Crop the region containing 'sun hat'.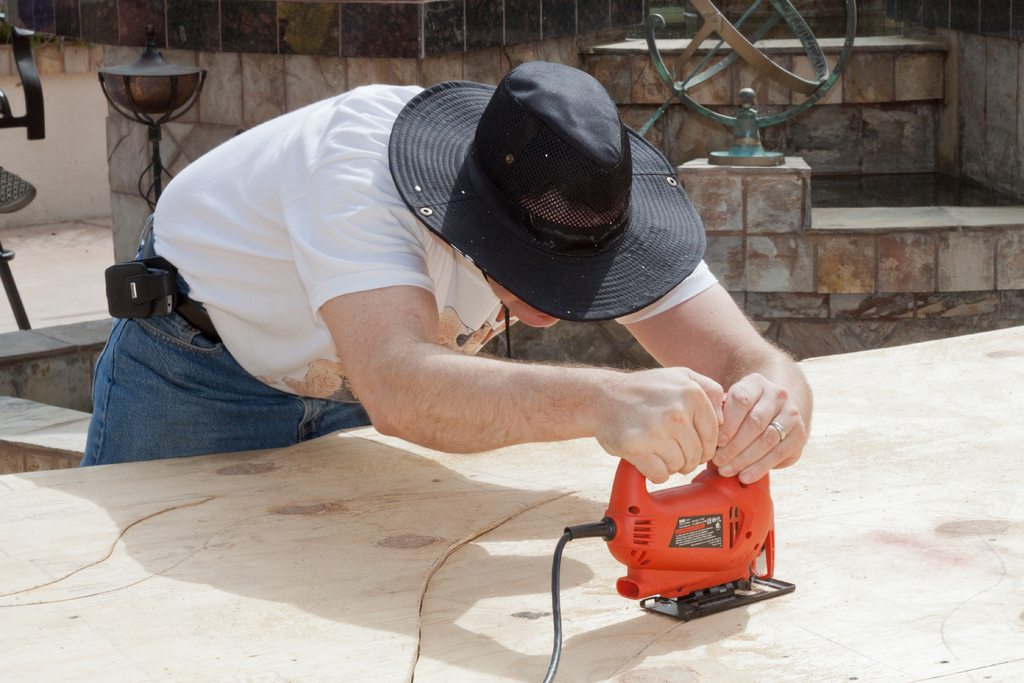
Crop region: <box>388,54,711,356</box>.
